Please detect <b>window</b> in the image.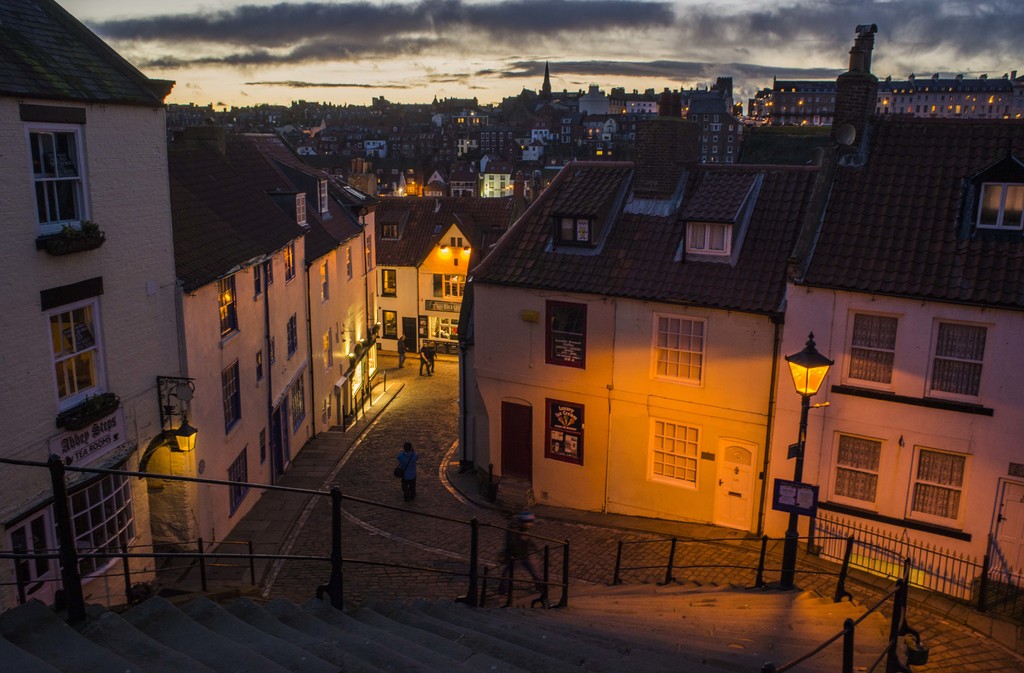
(left=321, top=183, right=329, bottom=210).
